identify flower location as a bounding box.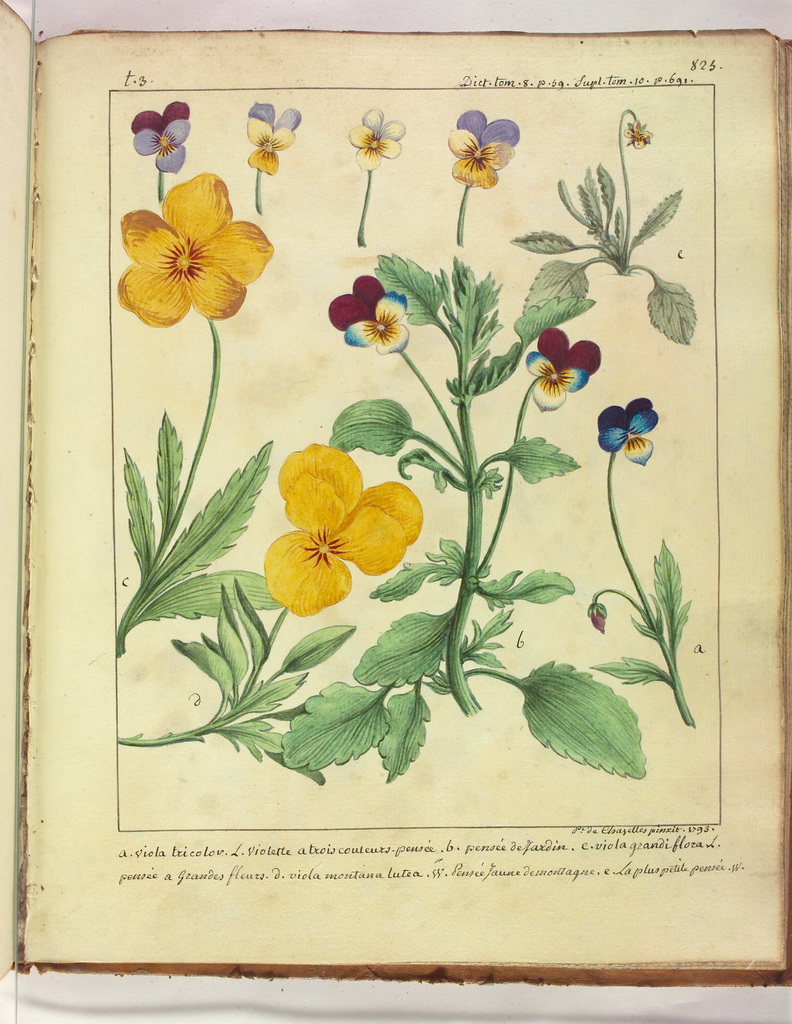
crop(599, 397, 659, 468).
